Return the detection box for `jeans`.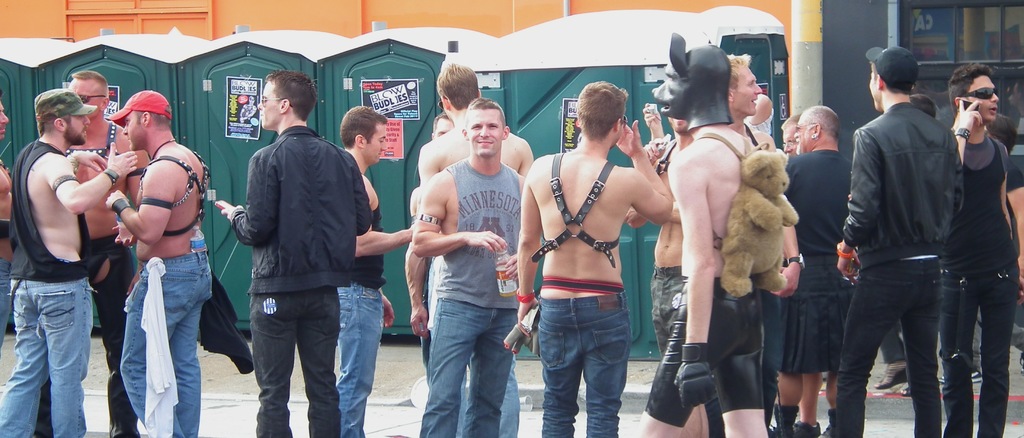
<box>337,282,383,437</box>.
